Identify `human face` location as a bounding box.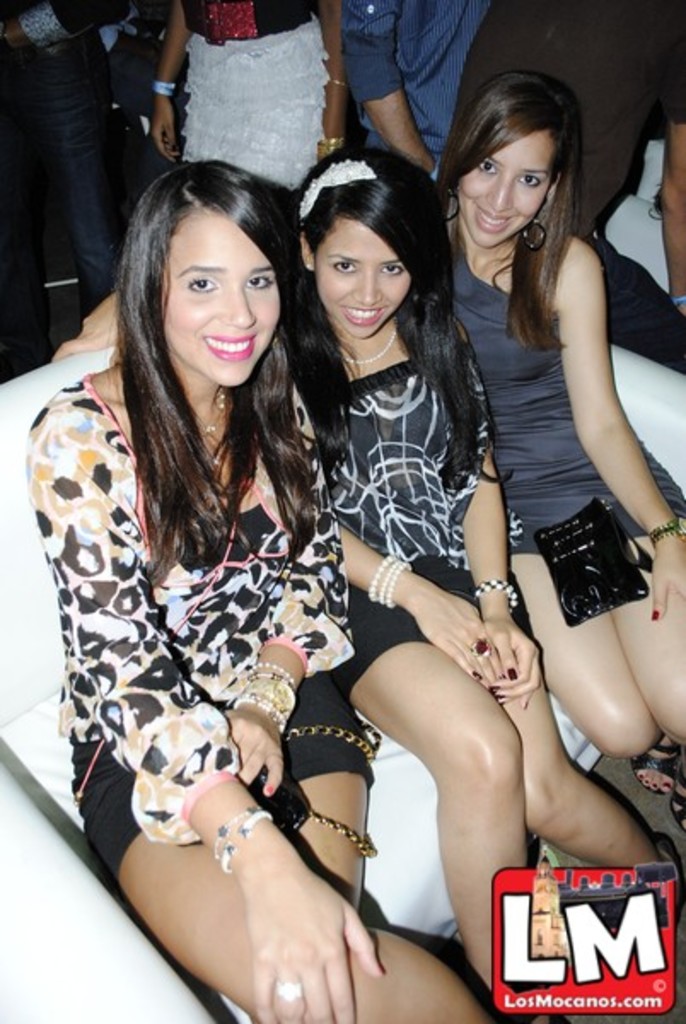
locate(164, 213, 278, 387).
